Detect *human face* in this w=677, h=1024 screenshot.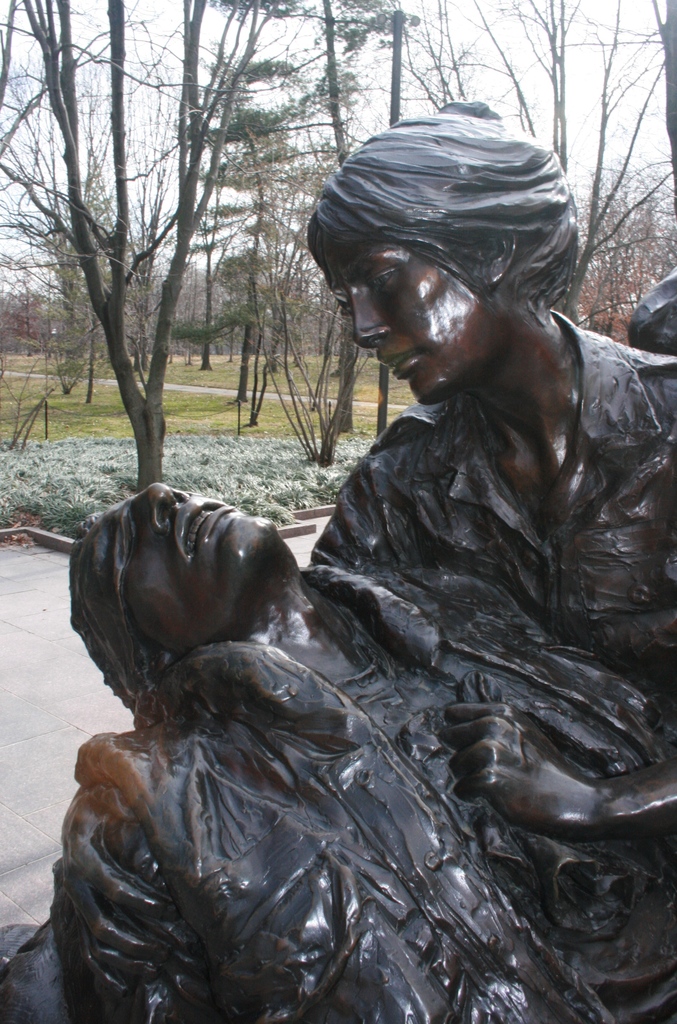
Detection: {"x1": 330, "y1": 243, "x2": 509, "y2": 404}.
